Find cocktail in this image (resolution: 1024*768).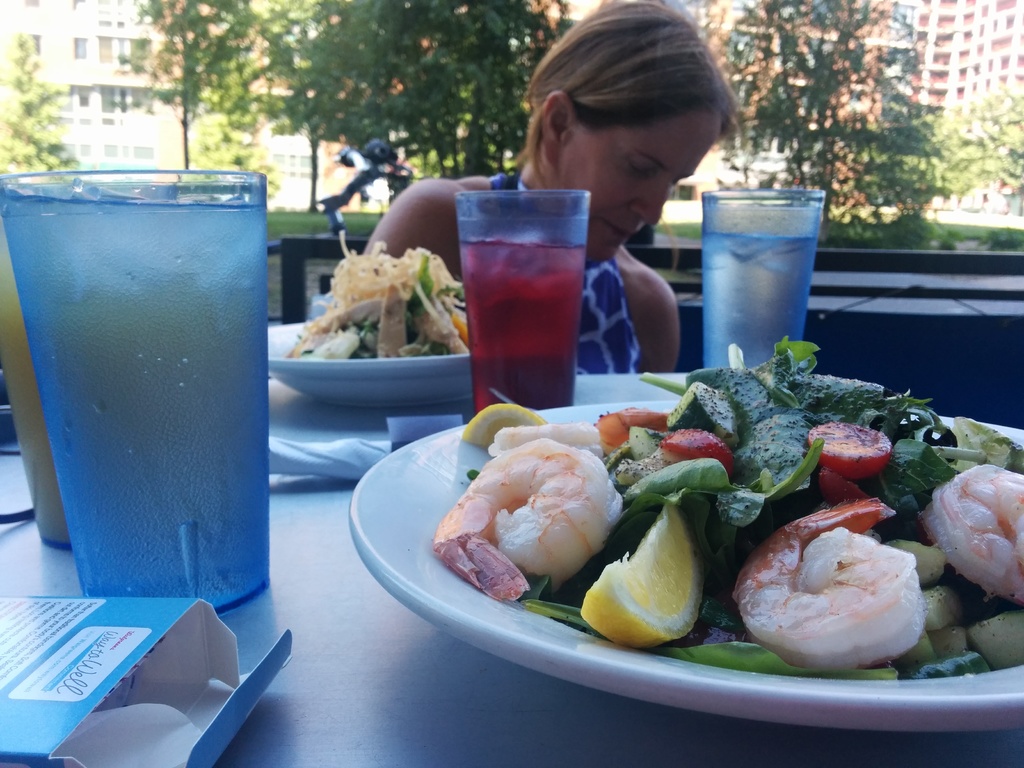
698/182/825/375.
